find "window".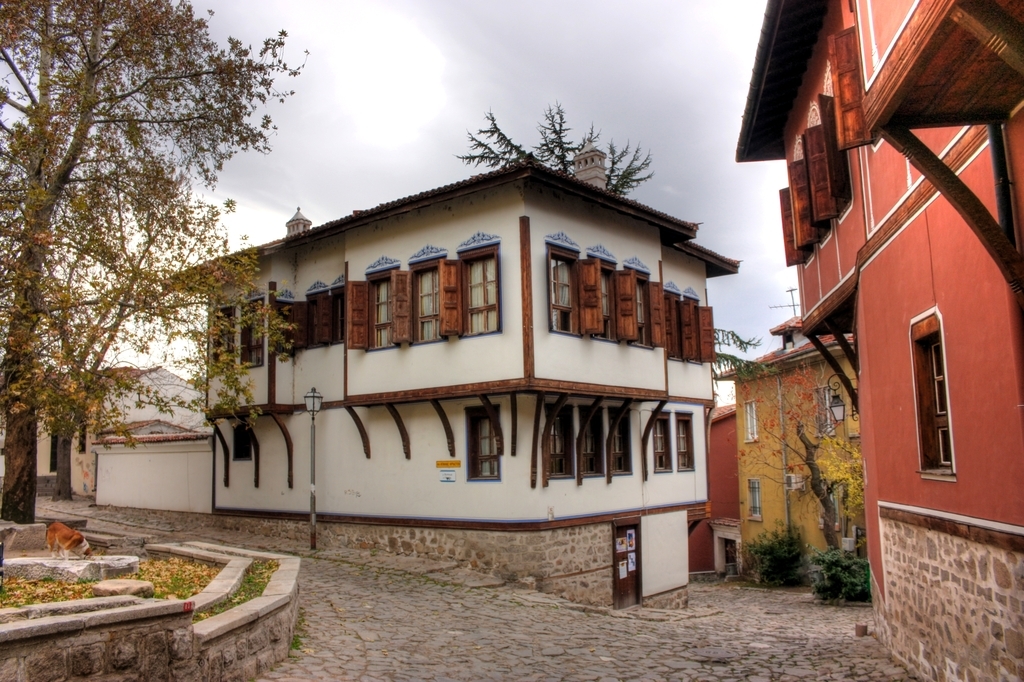
[left=452, top=250, right=502, bottom=331].
